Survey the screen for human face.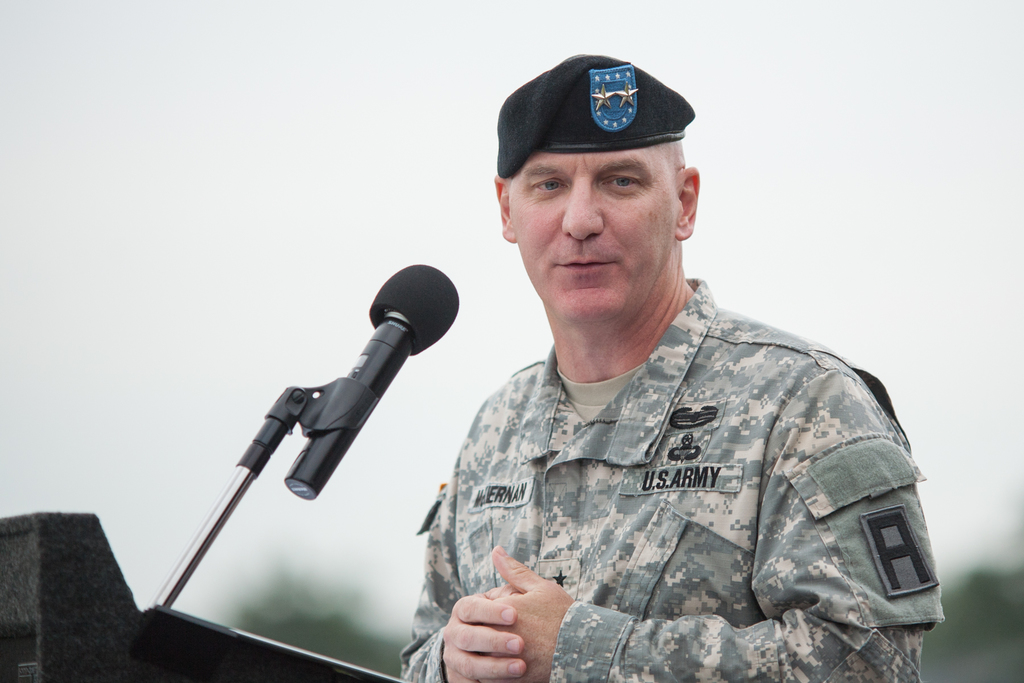
Survey found: (508,152,680,325).
